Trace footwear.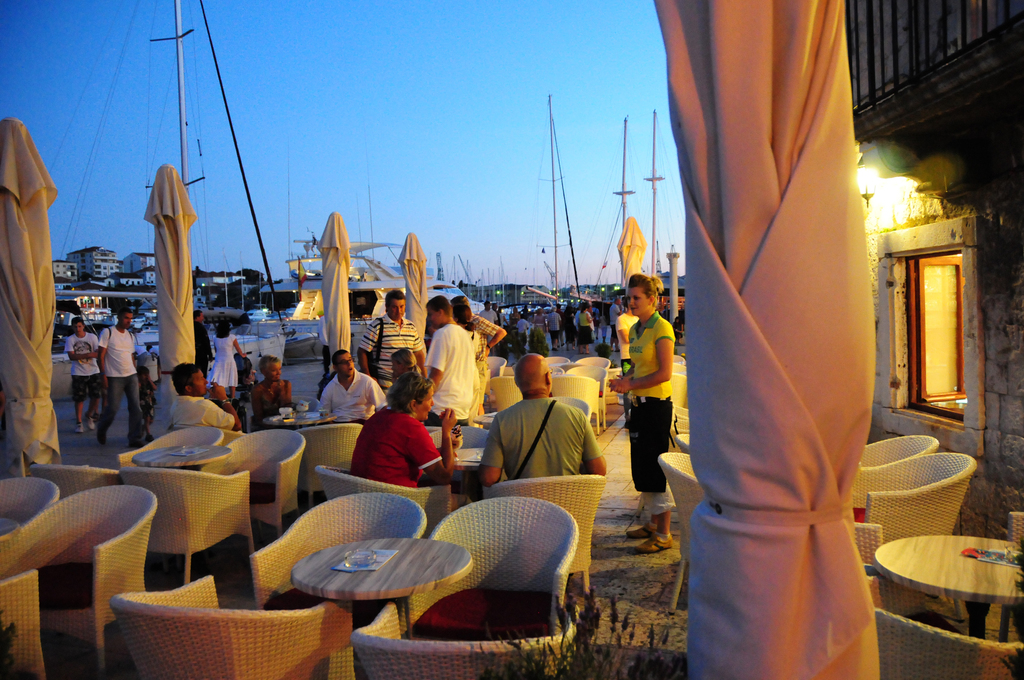
Traced to bbox=(84, 412, 97, 432).
